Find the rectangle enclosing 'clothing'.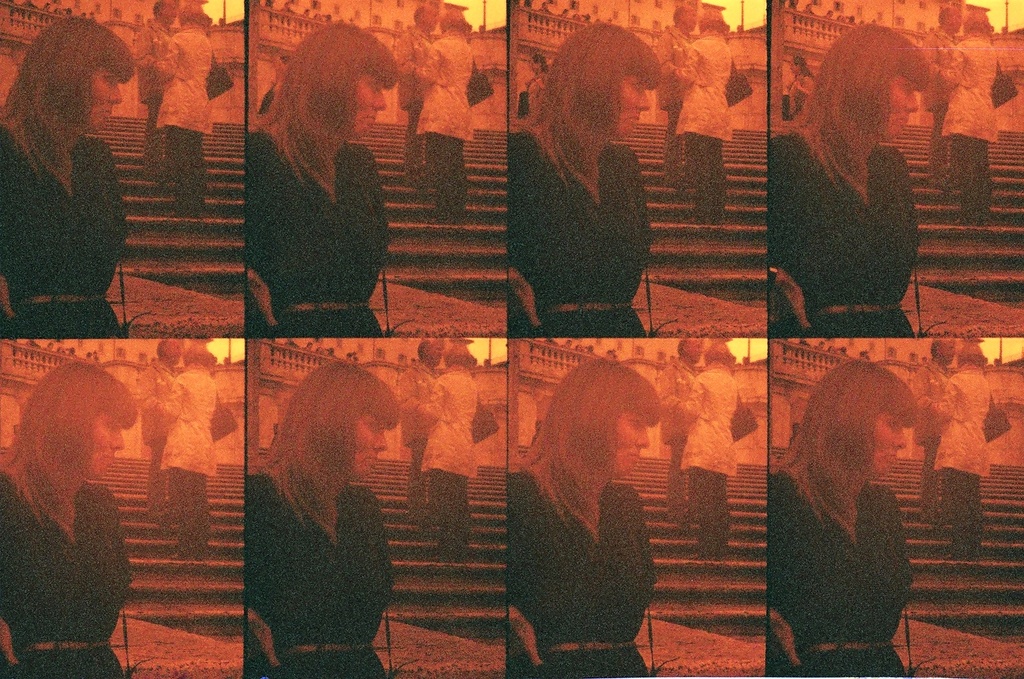
x1=677 y1=37 x2=732 y2=212.
